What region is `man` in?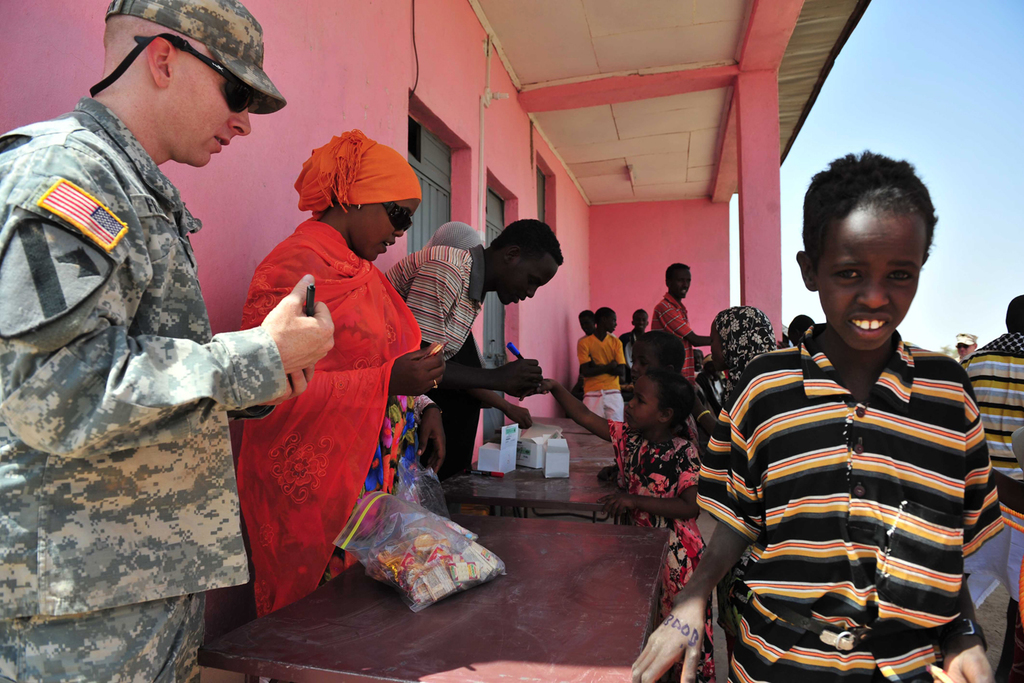
detection(652, 263, 721, 381).
